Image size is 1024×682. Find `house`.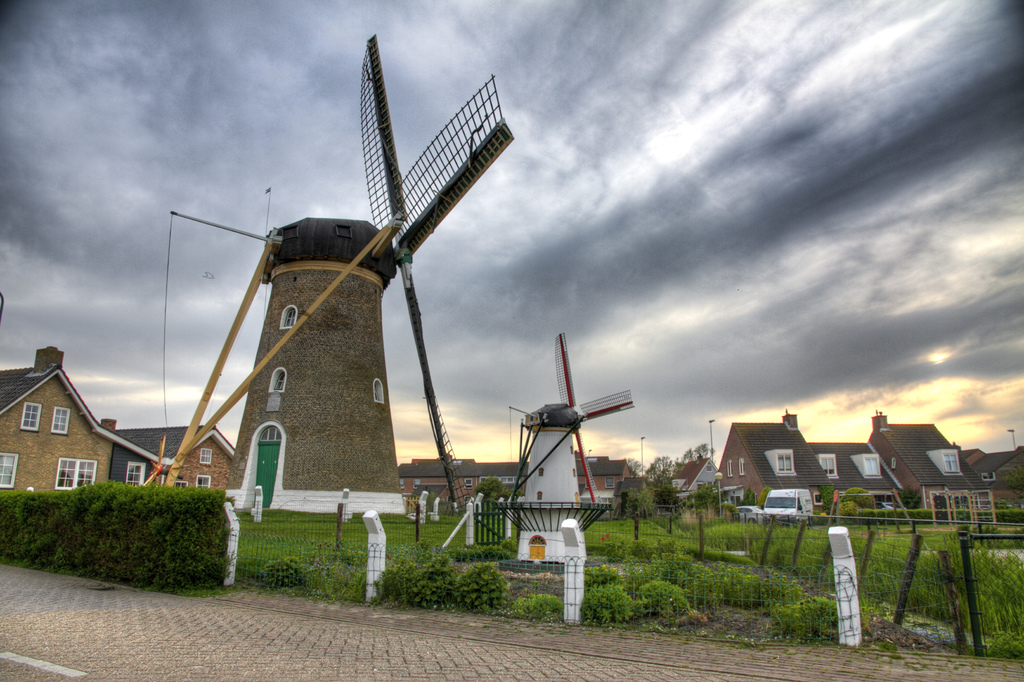
(left=670, top=455, right=719, bottom=521).
